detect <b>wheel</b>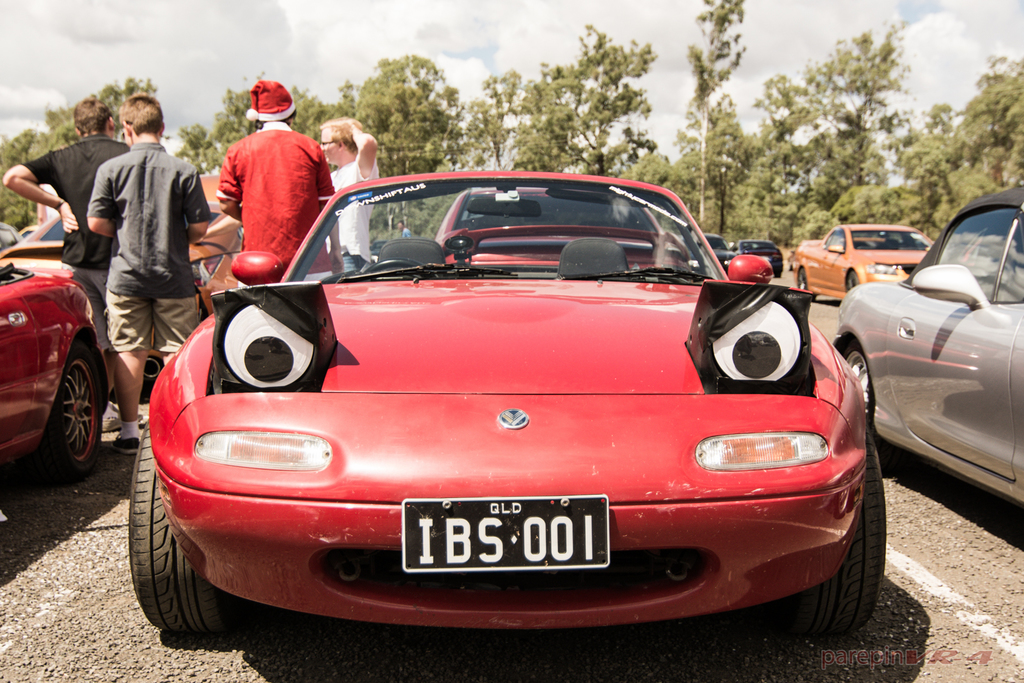
798,433,874,638
